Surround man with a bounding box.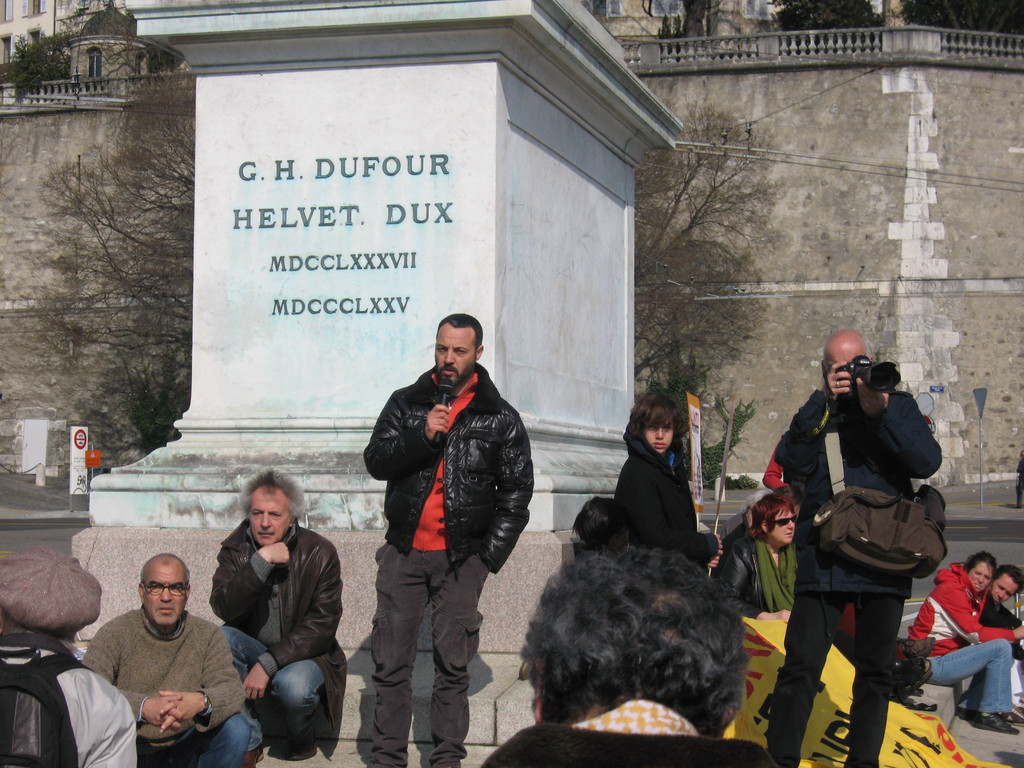
360 314 532 767.
